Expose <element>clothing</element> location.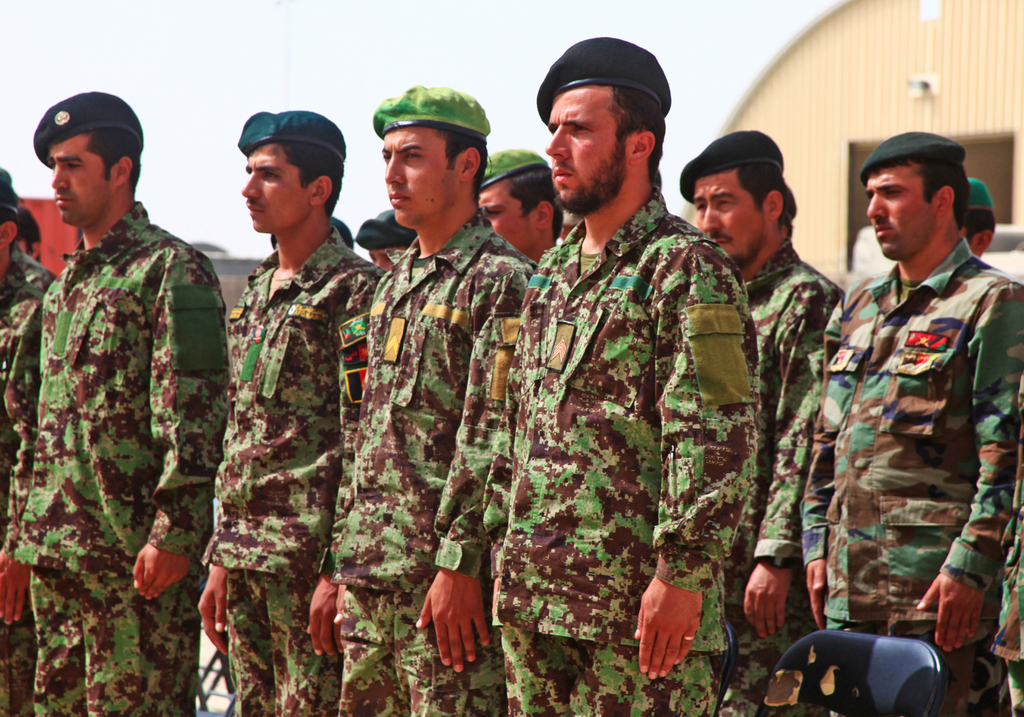
Exposed at 372:85:490:140.
